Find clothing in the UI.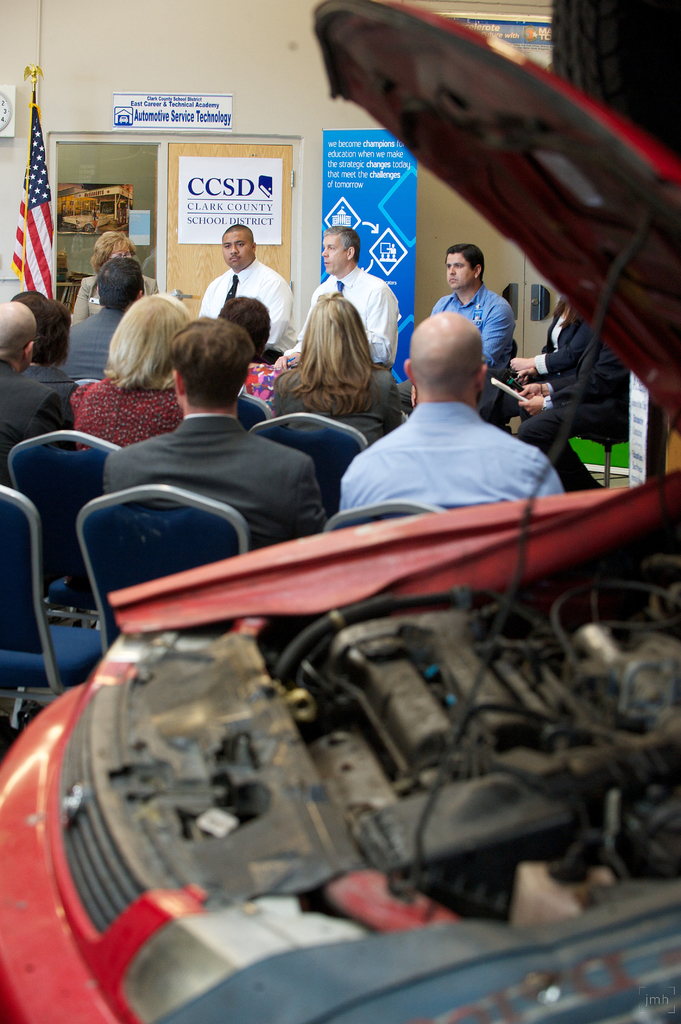
UI element at crop(236, 344, 284, 405).
